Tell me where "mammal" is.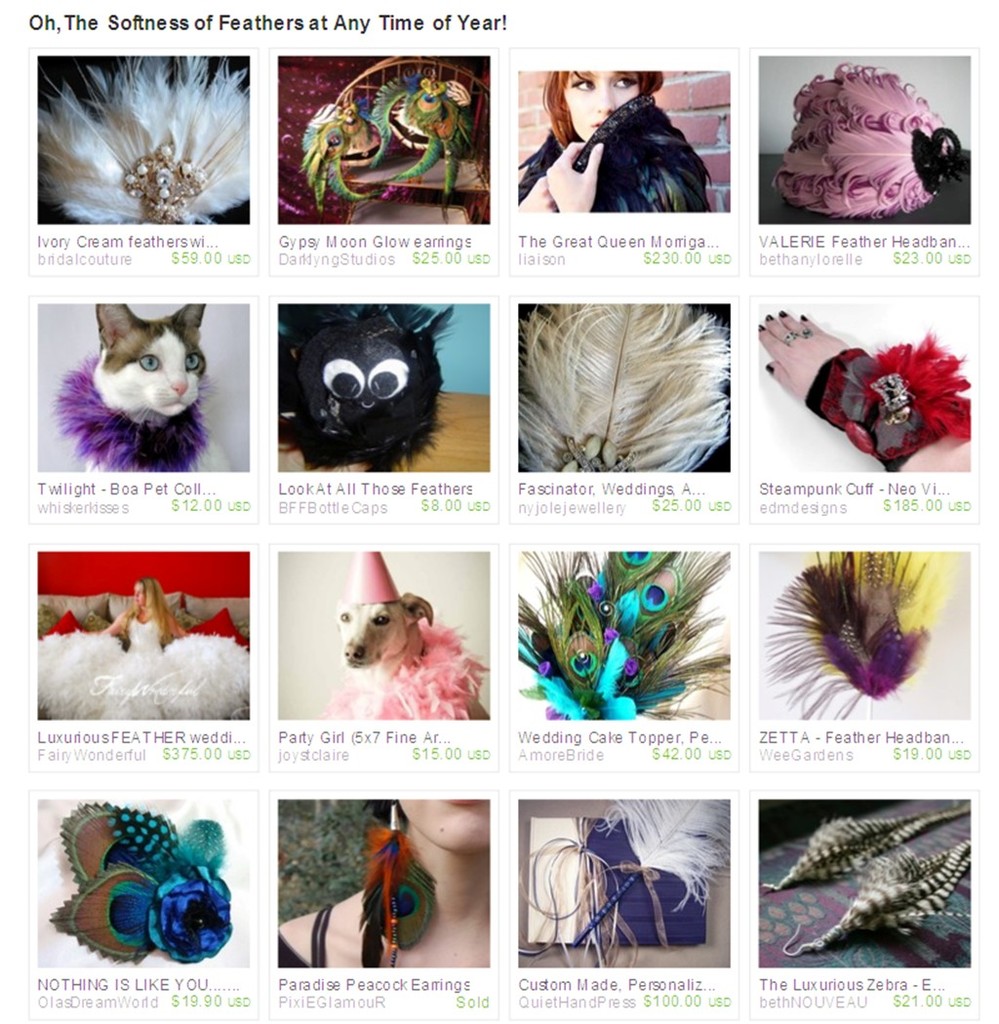
"mammal" is at [31, 580, 252, 719].
